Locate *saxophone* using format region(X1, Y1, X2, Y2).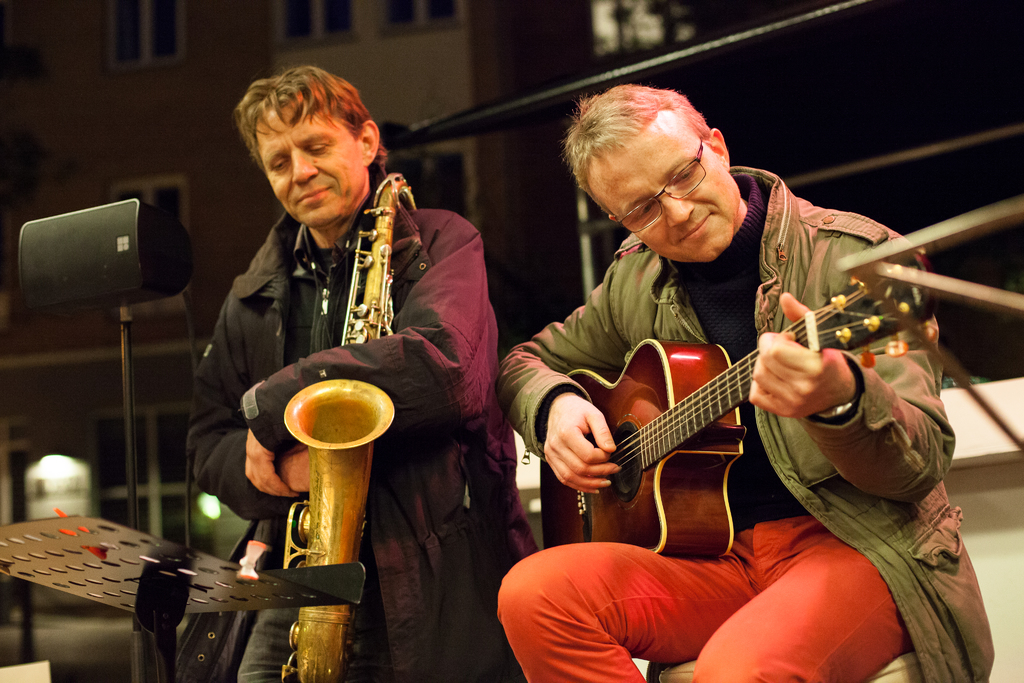
region(283, 169, 413, 682).
